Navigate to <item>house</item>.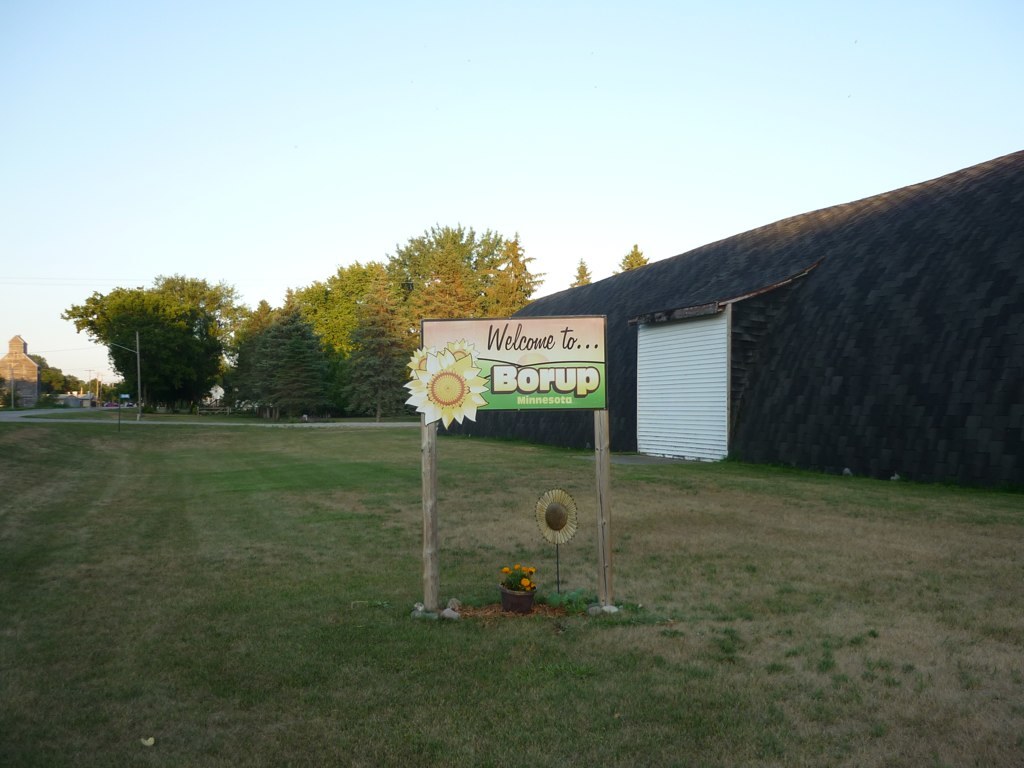
Navigation target: {"x1": 0, "y1": 330, "x2": 36, "y2": 411}.
